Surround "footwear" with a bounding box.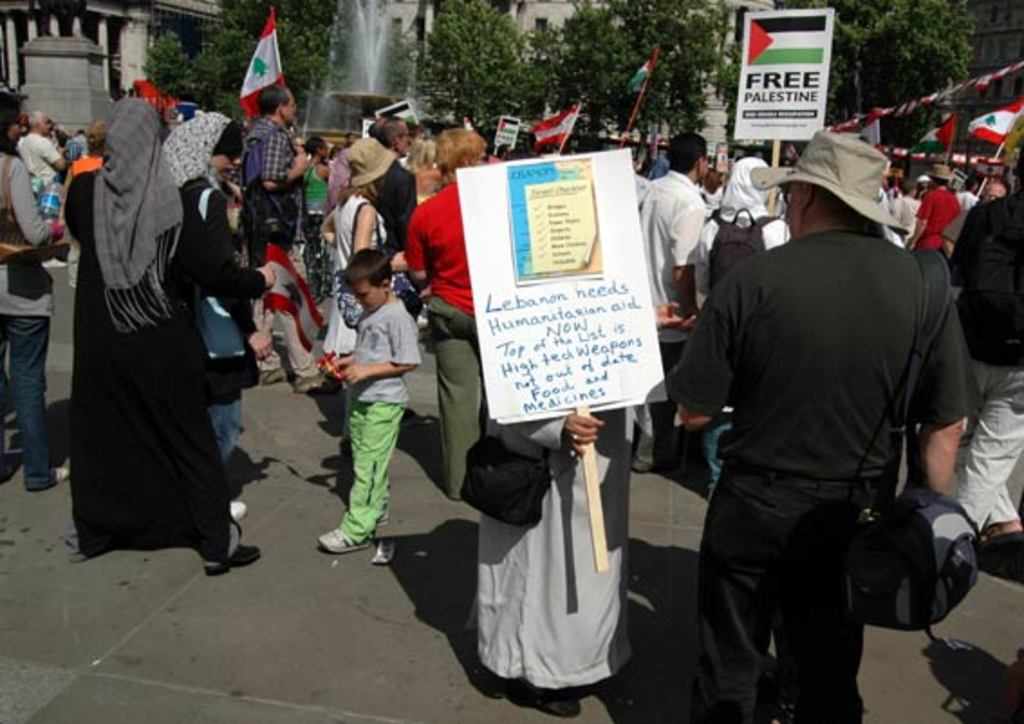
(x1=318, y1=525, x2=372, y2=556).
